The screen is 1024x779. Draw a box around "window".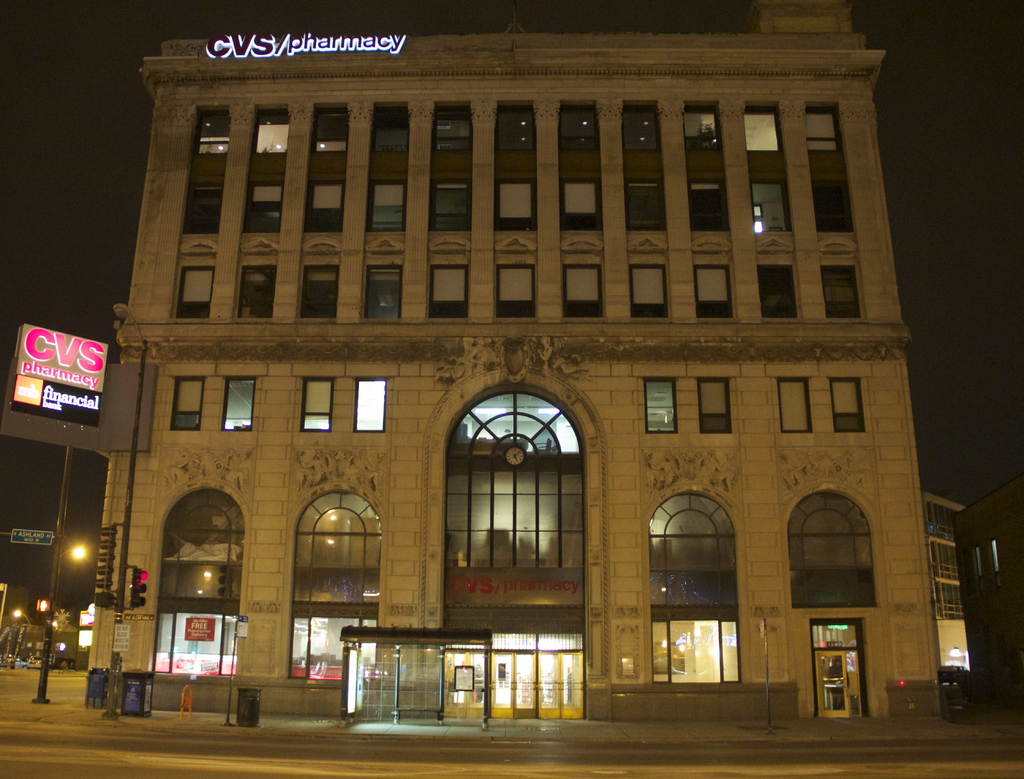
(188,102,228,231).
